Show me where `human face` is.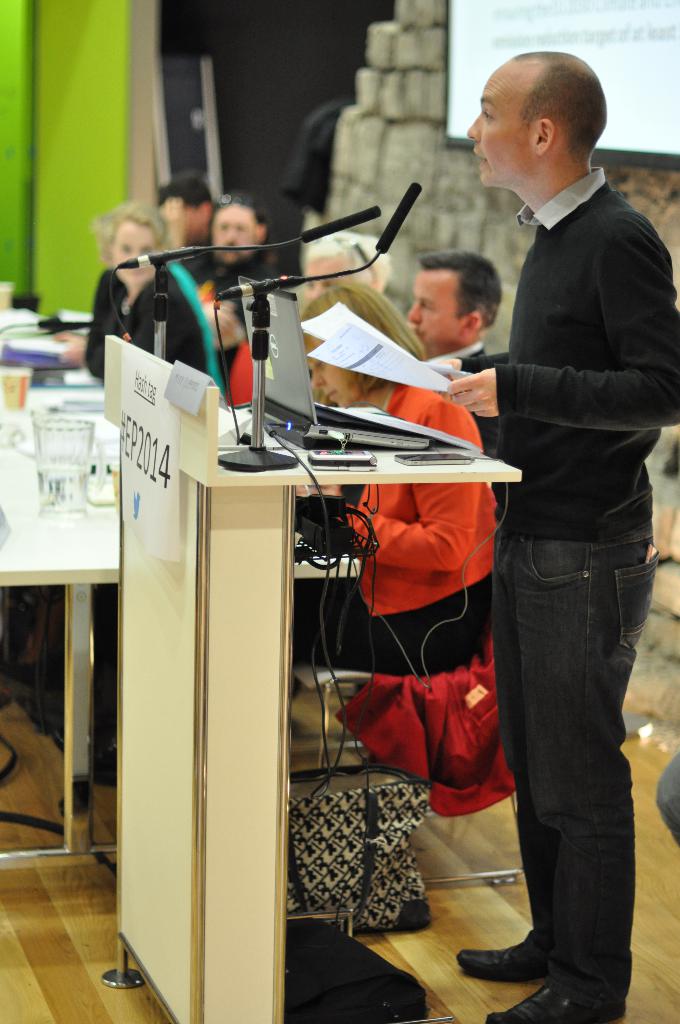
`human face` is at bbox=(303, 348, 357, 407).
